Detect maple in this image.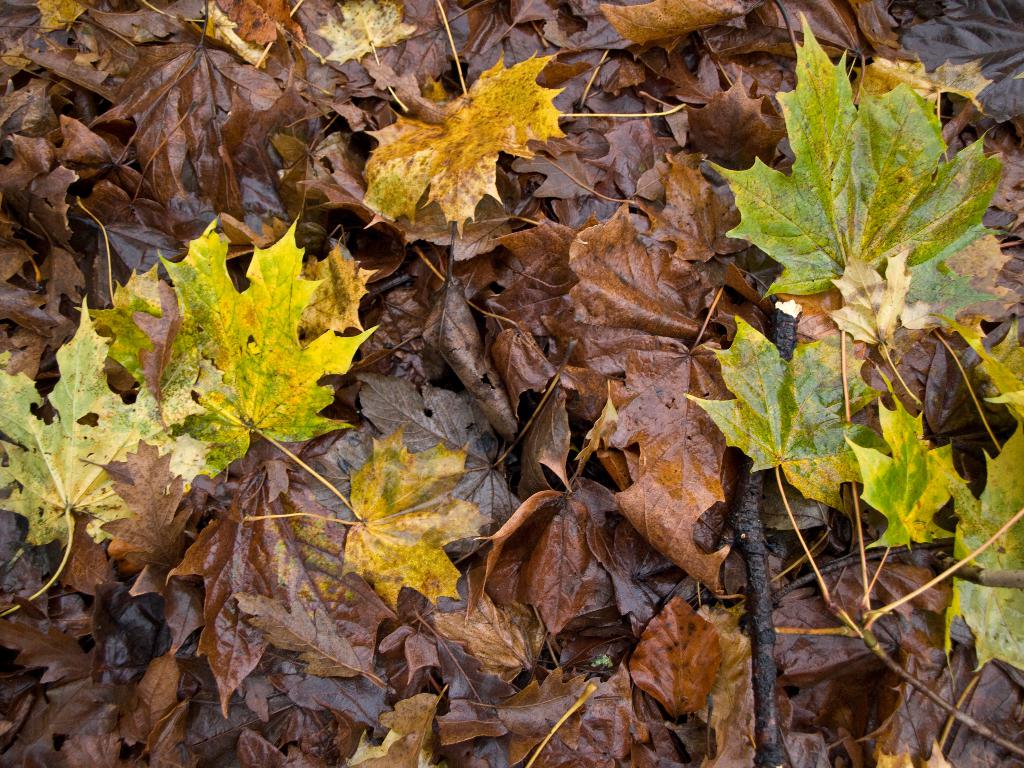
Detection: x1=365 y1=52 x2=689 y2=236.
